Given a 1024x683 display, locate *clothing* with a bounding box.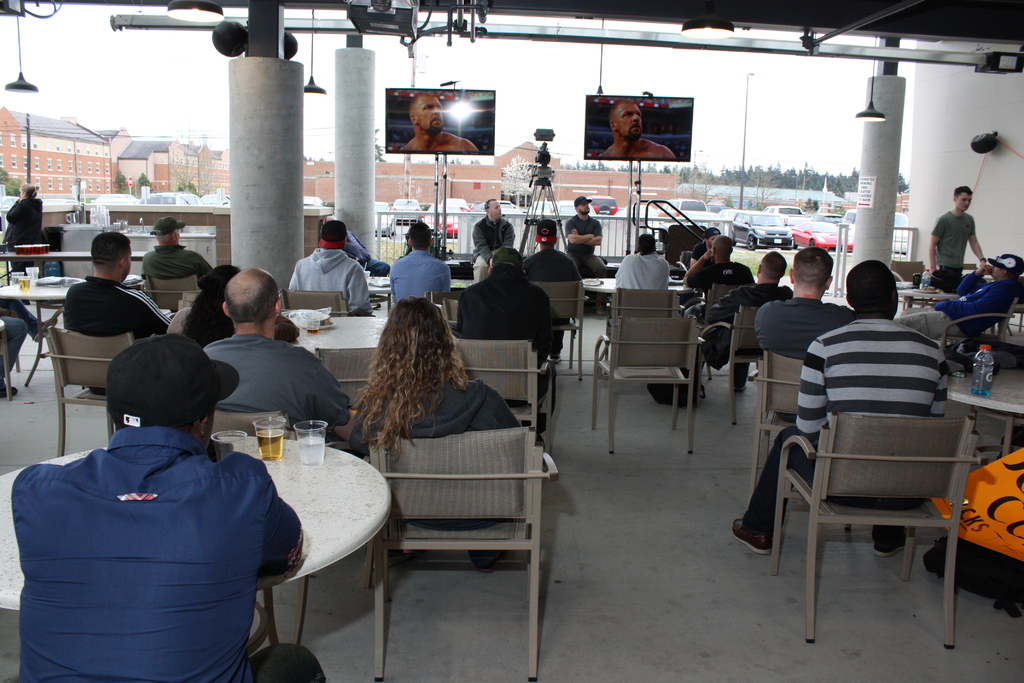
Located: (left=769, top=295, right=836, bottom=368).
